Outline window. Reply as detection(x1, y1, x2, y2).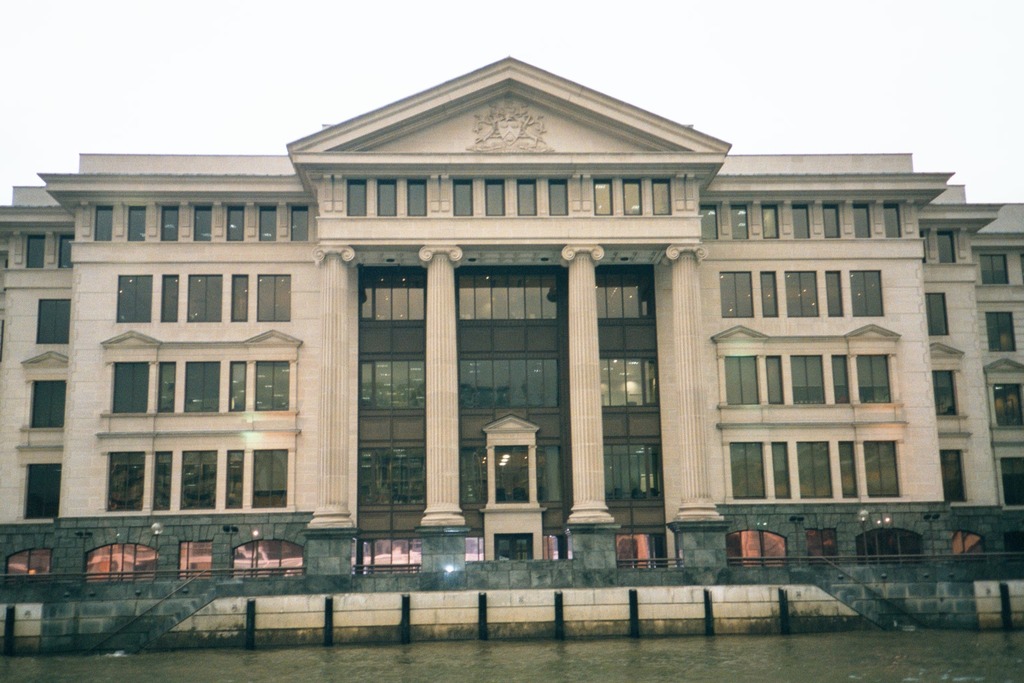
detection(105, 452, 142, 509).
